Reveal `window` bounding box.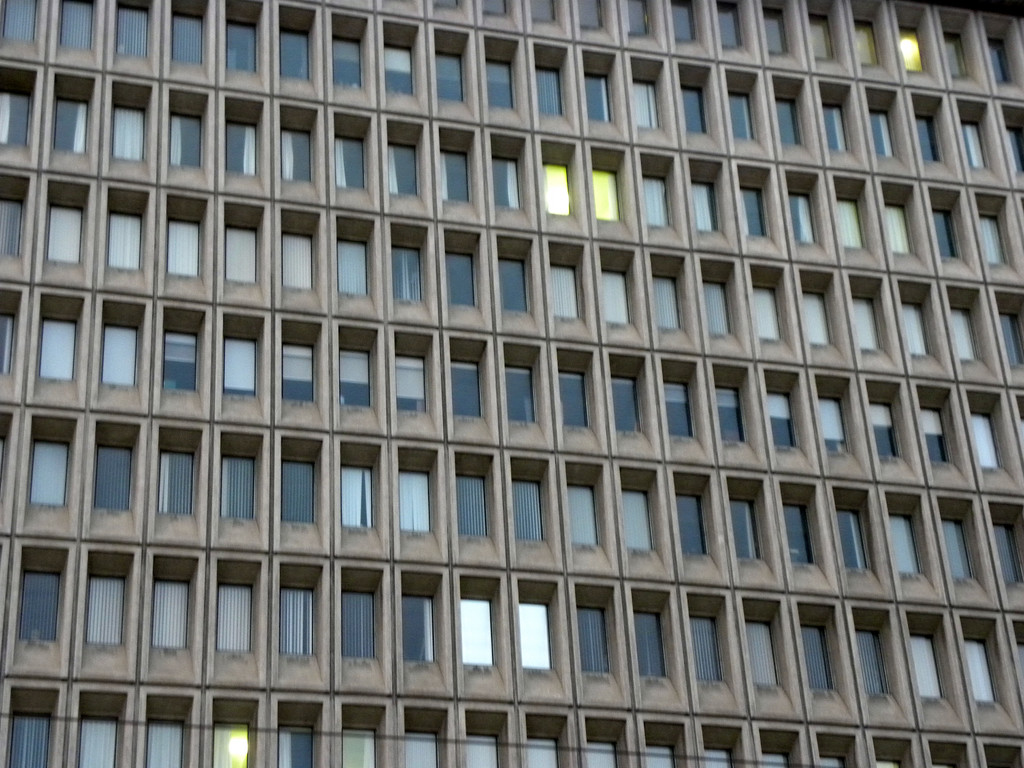
Revealed: (x1=921, y1=739, x2=978, y2=767).
